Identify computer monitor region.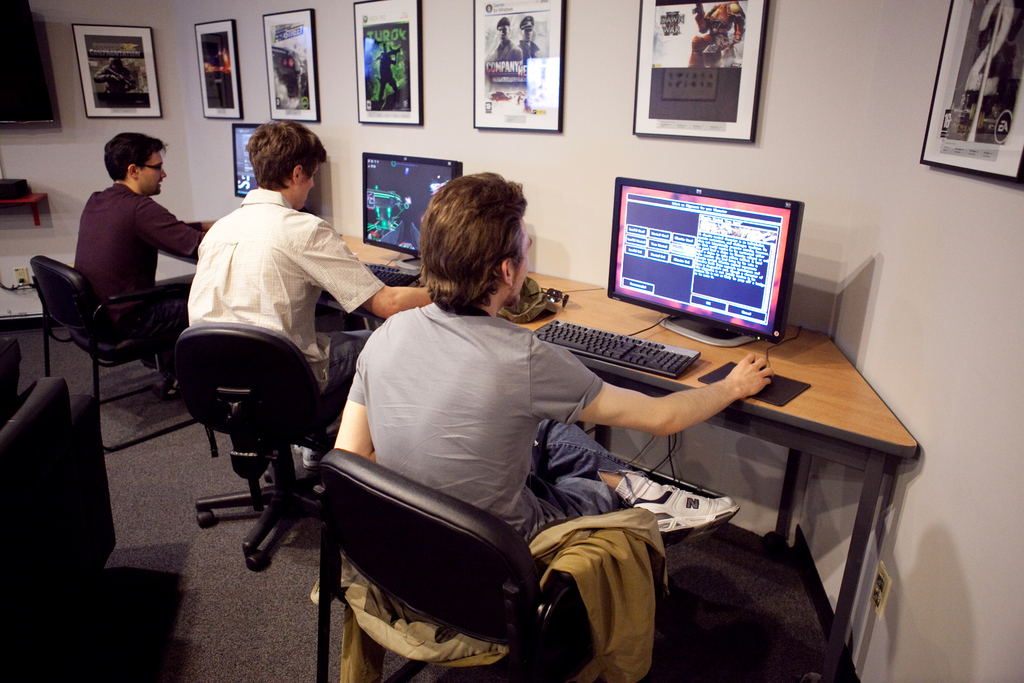
Region: {"x1": 609, "y1": 173, "x2": 805, "y2": 343}.
